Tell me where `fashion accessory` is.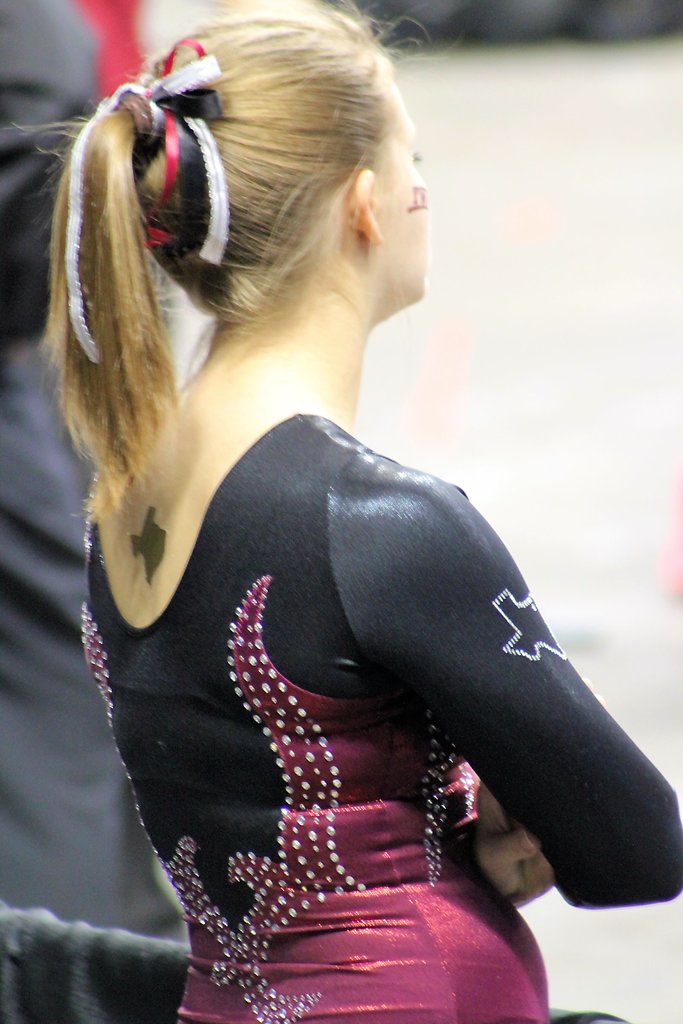
`fashion accessory` is at [121,92,152,137].
